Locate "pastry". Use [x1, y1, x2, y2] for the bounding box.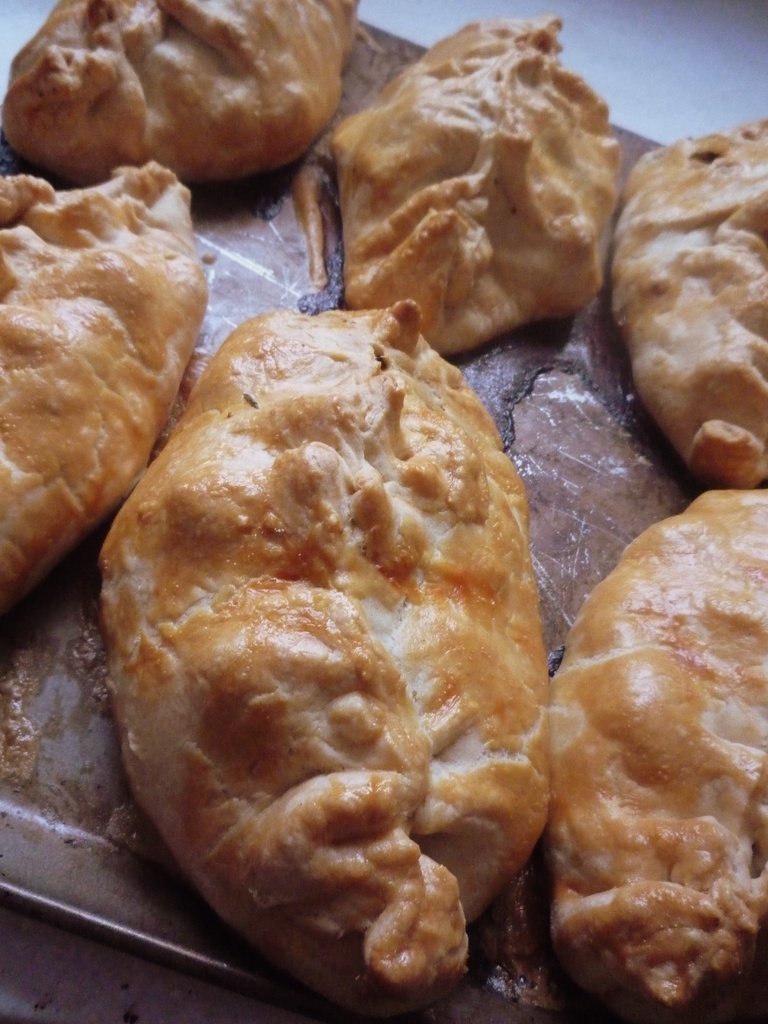
[543, 487, 767, 1020].
